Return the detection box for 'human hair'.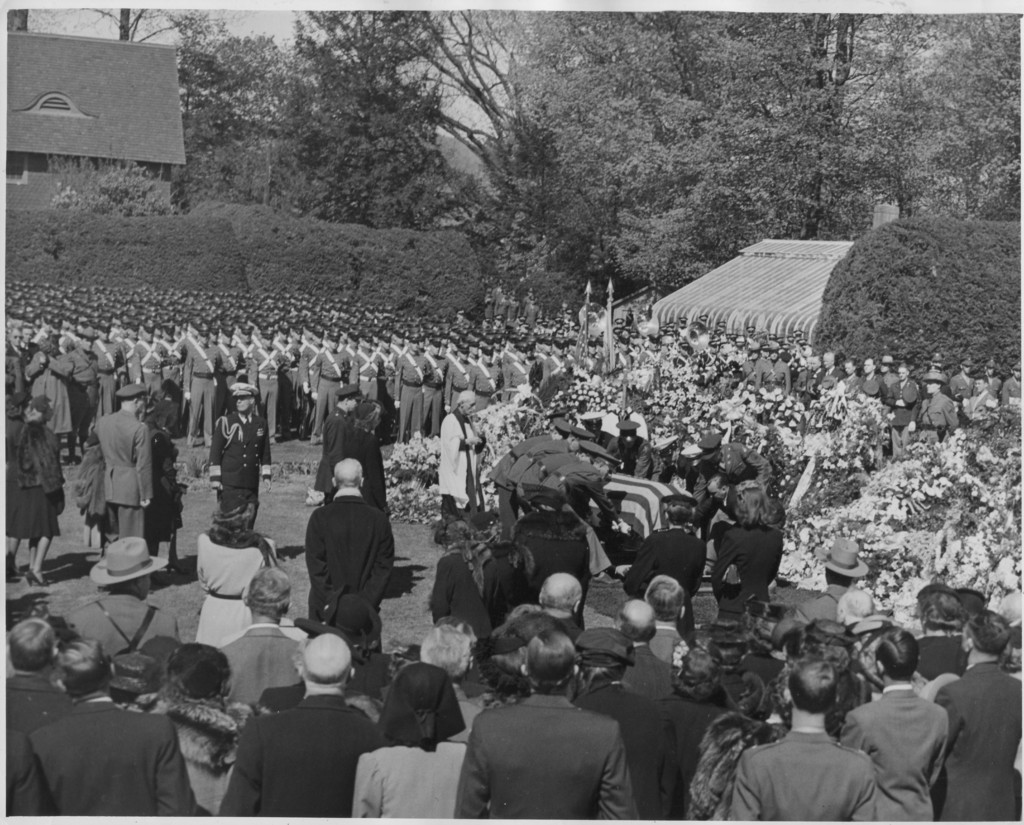
rect(525, 629, 574, 693).
